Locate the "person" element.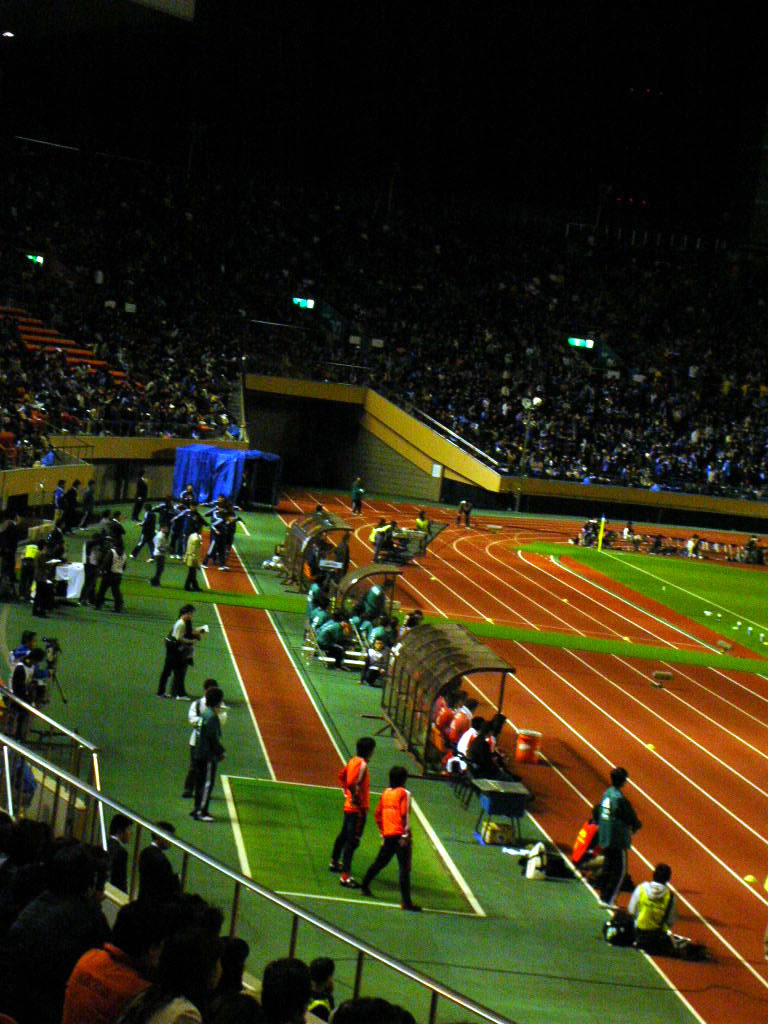
Element bbox: 29 560 61 614.
